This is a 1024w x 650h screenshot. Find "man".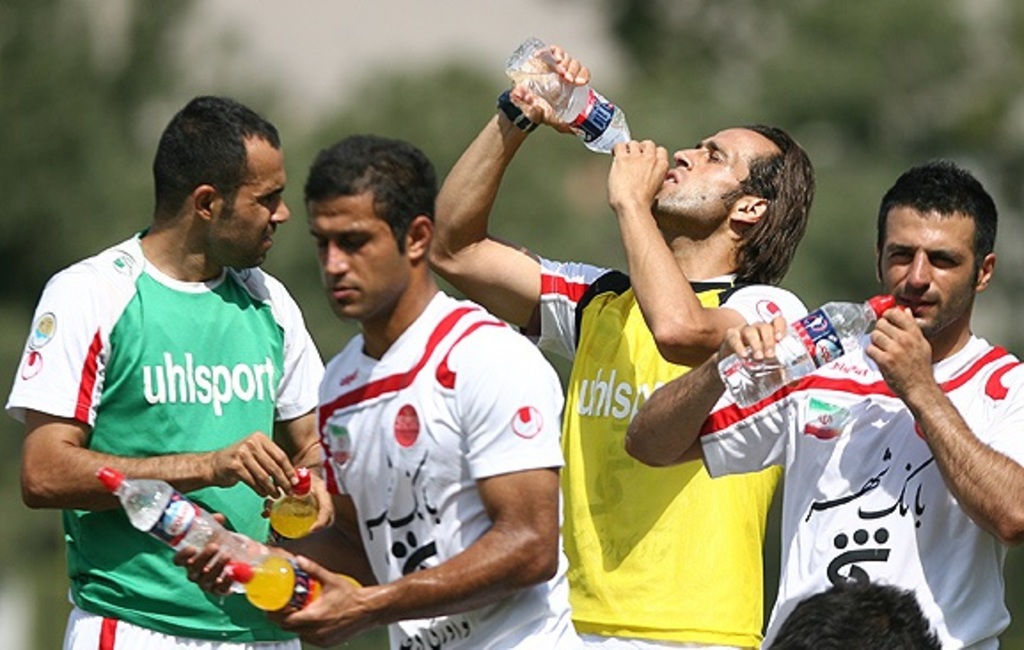
Bounding box: bbox=[5, 96, 339, 648].
